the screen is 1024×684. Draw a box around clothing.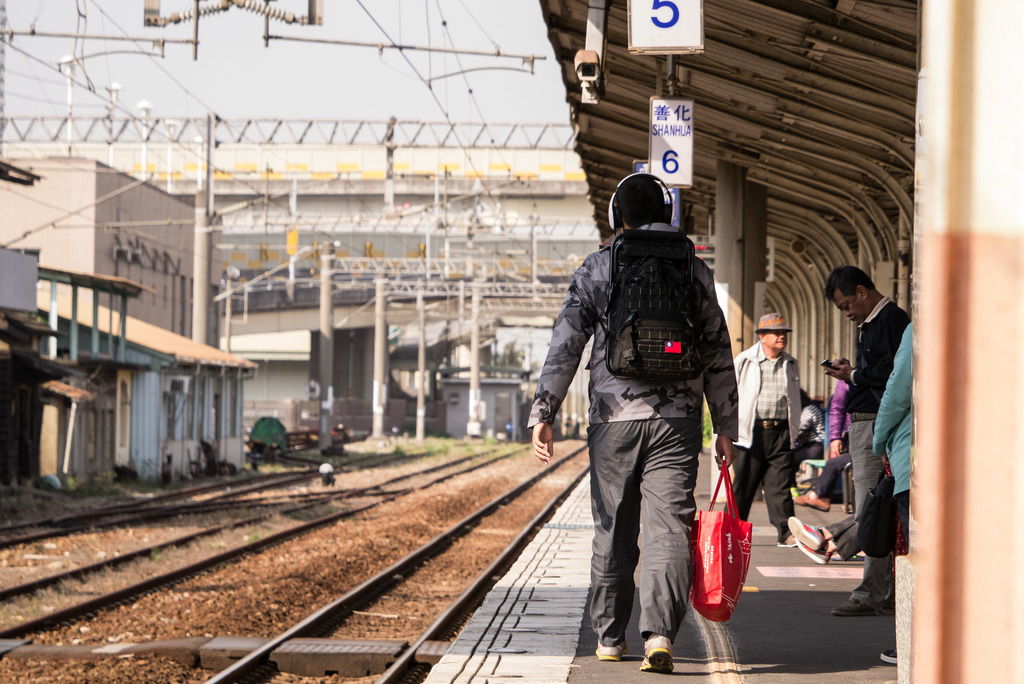
<region>872, 313, 916, 519</region>.
